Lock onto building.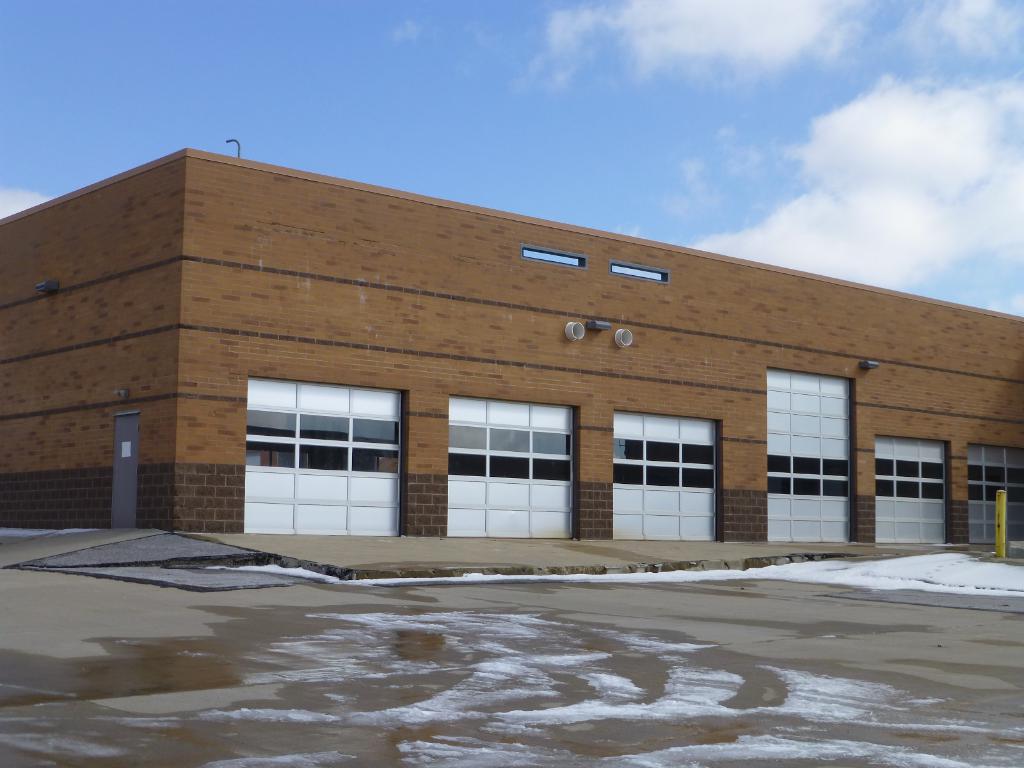
Locked: (0,143,1023,541).
